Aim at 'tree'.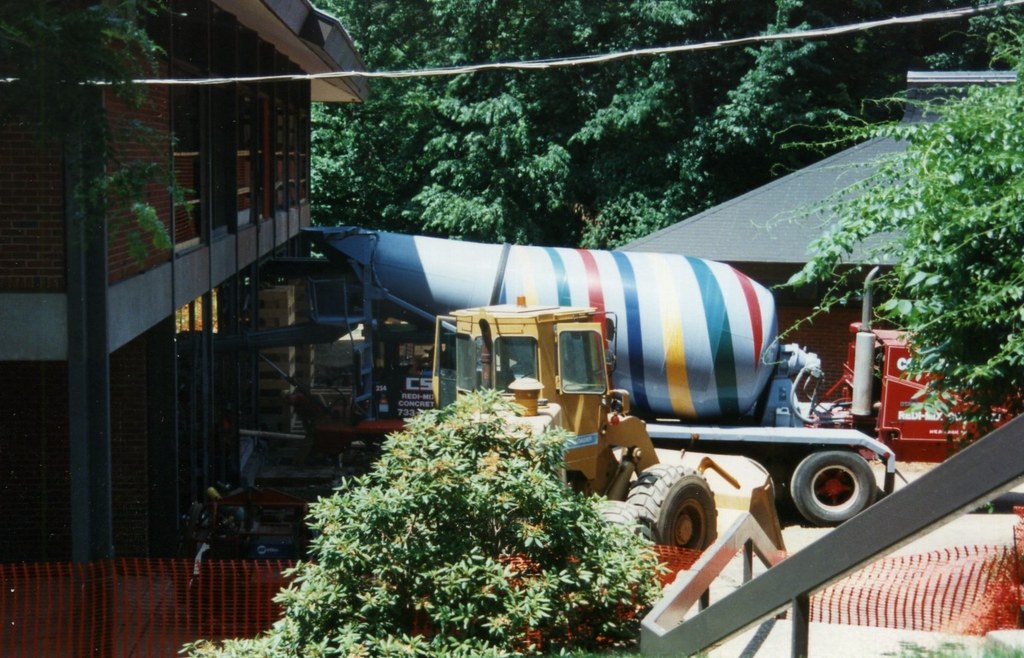
Aimed at bbox=[245, 393, 666, 638].
